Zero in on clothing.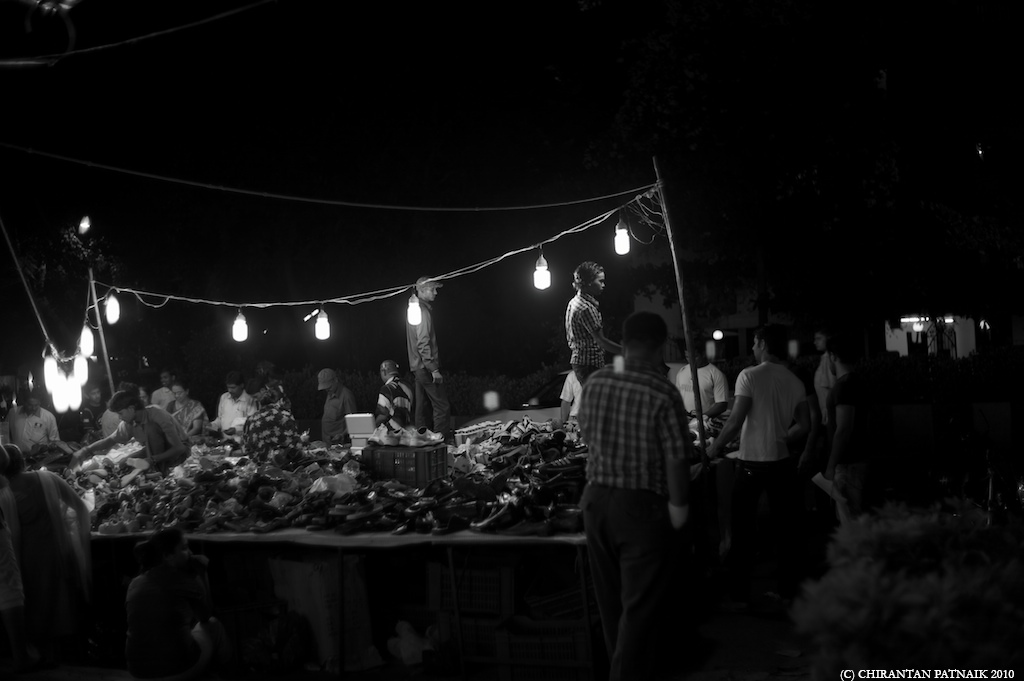
Zeroed in: region(399, 297, 451, 448).
